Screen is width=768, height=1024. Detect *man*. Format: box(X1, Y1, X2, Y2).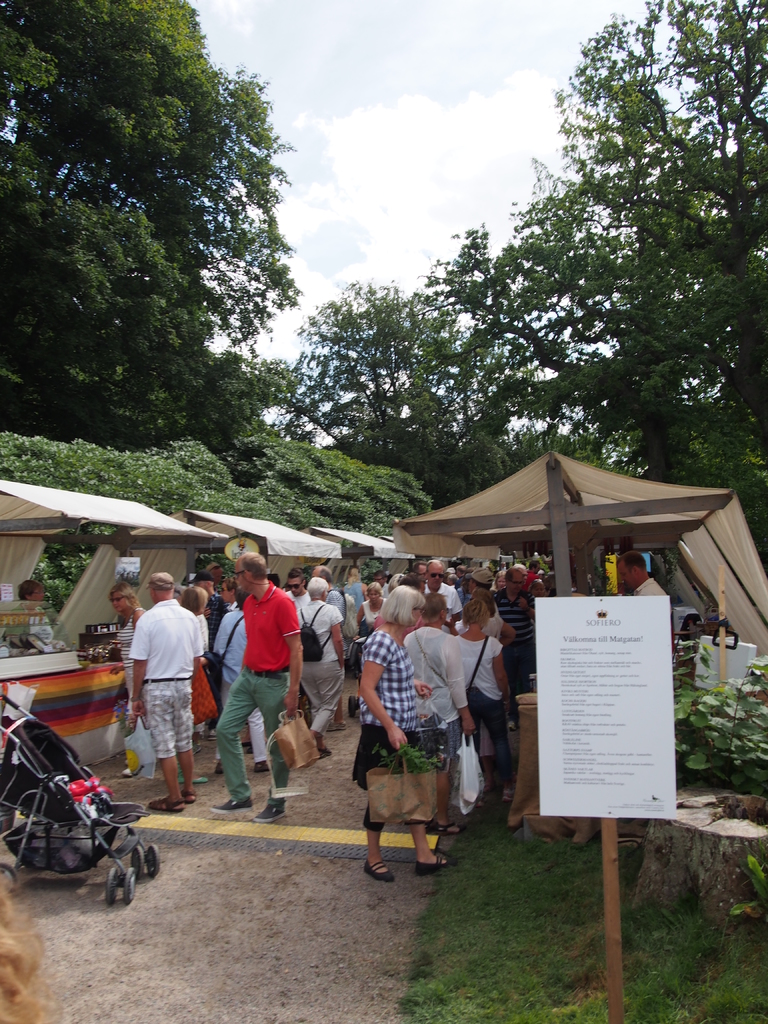
box(615, 547, 674, 634).
